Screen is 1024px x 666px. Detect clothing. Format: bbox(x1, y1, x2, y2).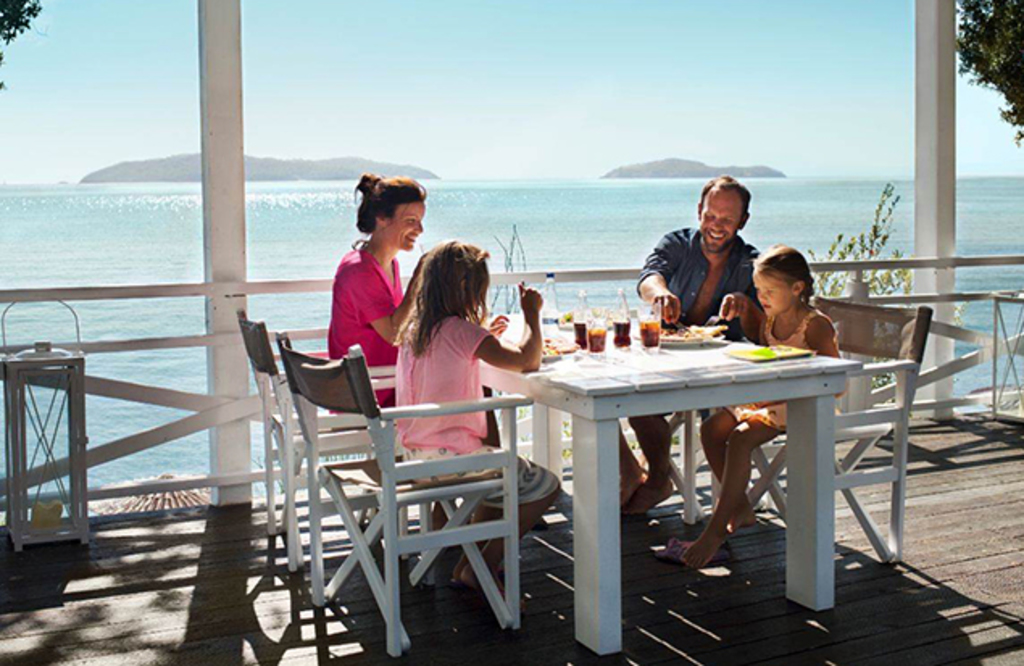
bbox(637, 227, 764, 424).
